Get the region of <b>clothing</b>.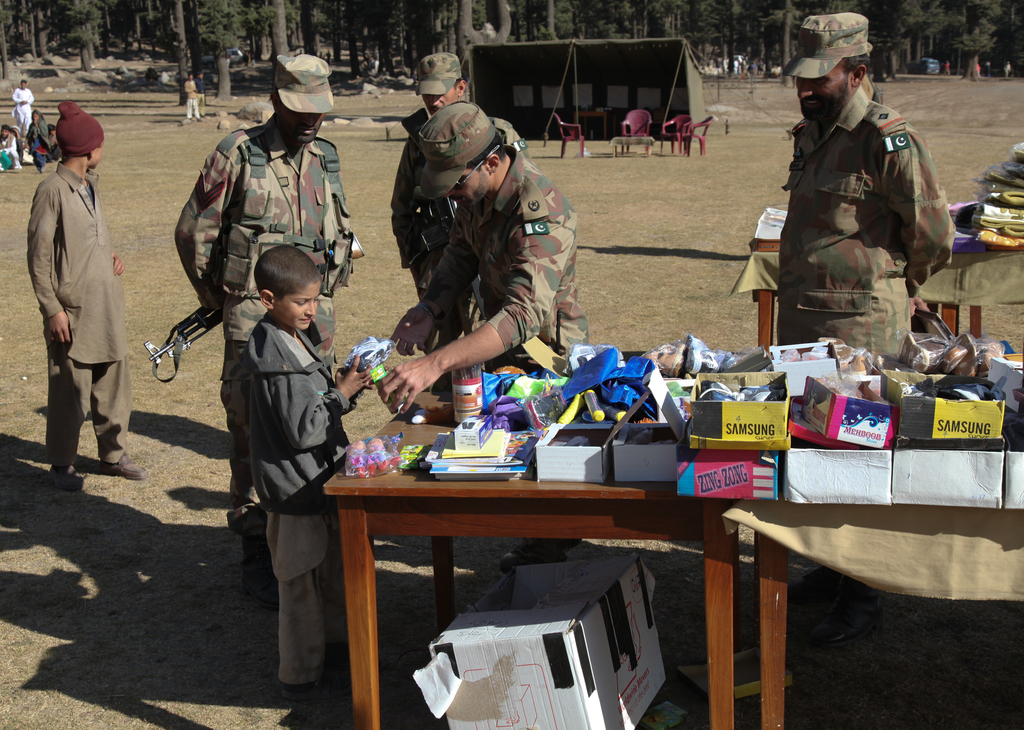
{"left": 31, "top": 164, "right": 129, "bottom": 467}.
